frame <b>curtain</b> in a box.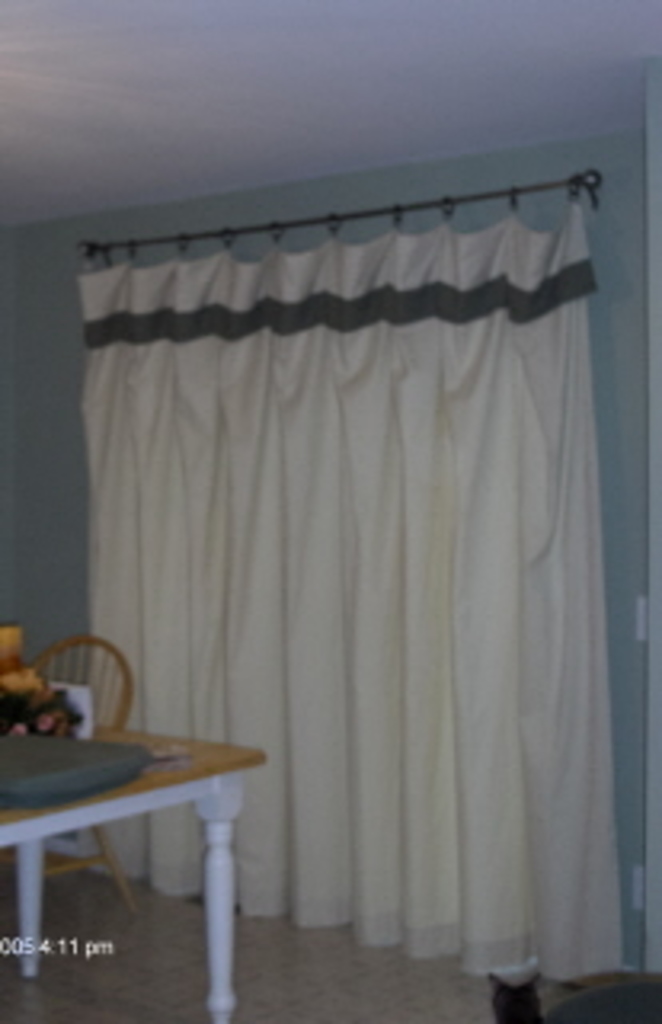
select_region(90, 198, 604, 950).
